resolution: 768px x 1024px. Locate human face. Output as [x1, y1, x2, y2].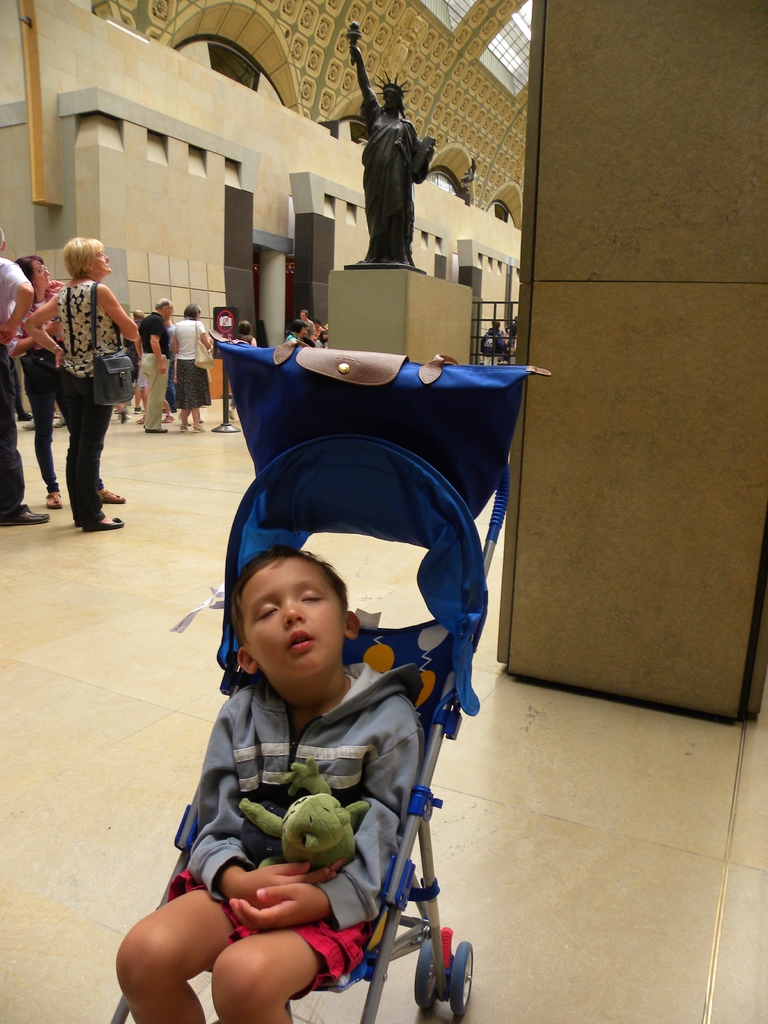
[31, 259, 52, 287].
